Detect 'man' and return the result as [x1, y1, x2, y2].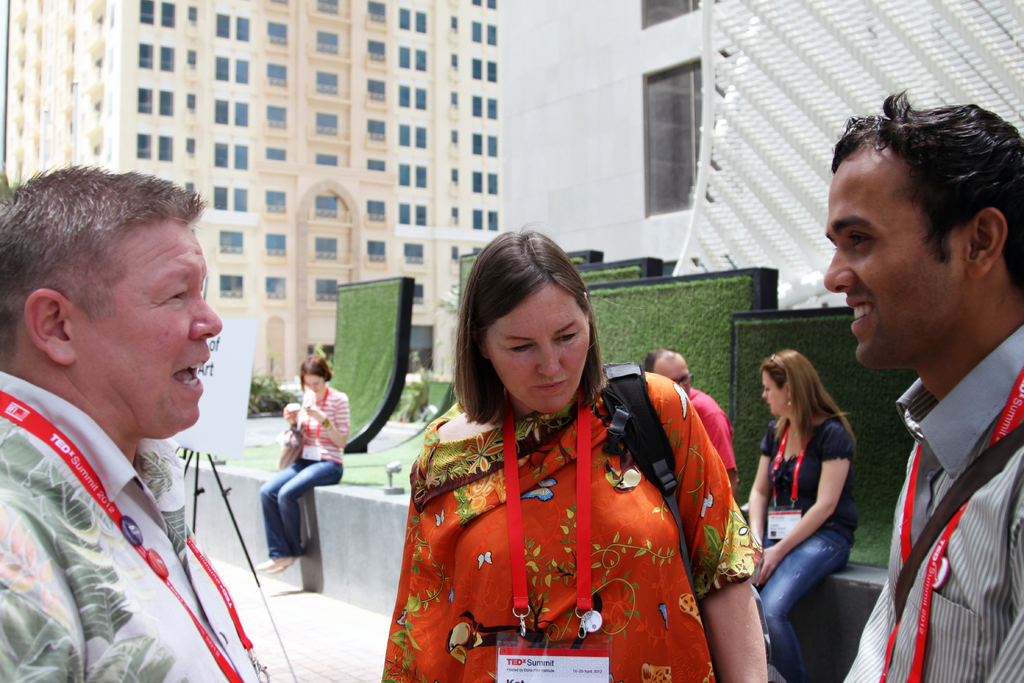
[0, 167, 271, 682].
